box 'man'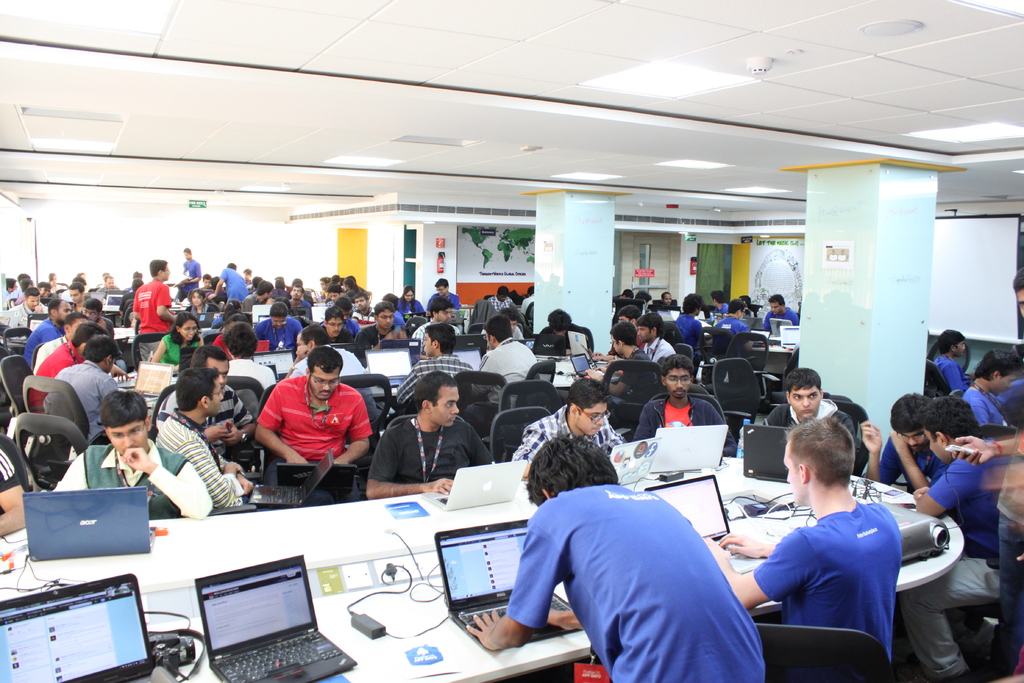
left=489, top=286, right=511, bottom=311
